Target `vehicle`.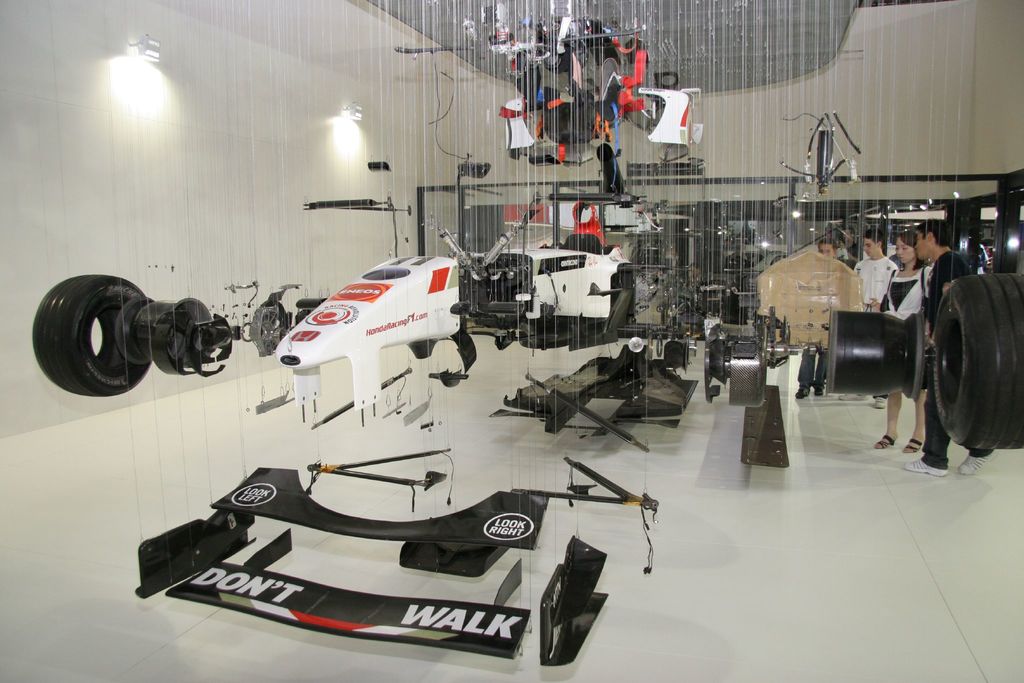
Target region: (276, 192, 632, 429).
